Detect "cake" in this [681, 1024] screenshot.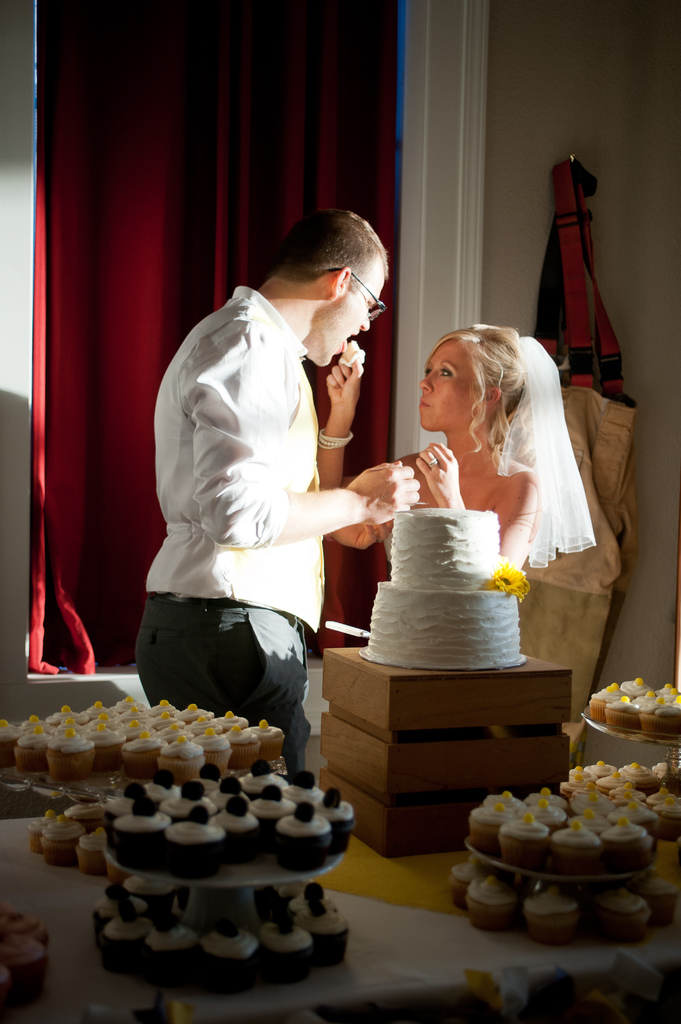
Detection: [357,506,531,672].
